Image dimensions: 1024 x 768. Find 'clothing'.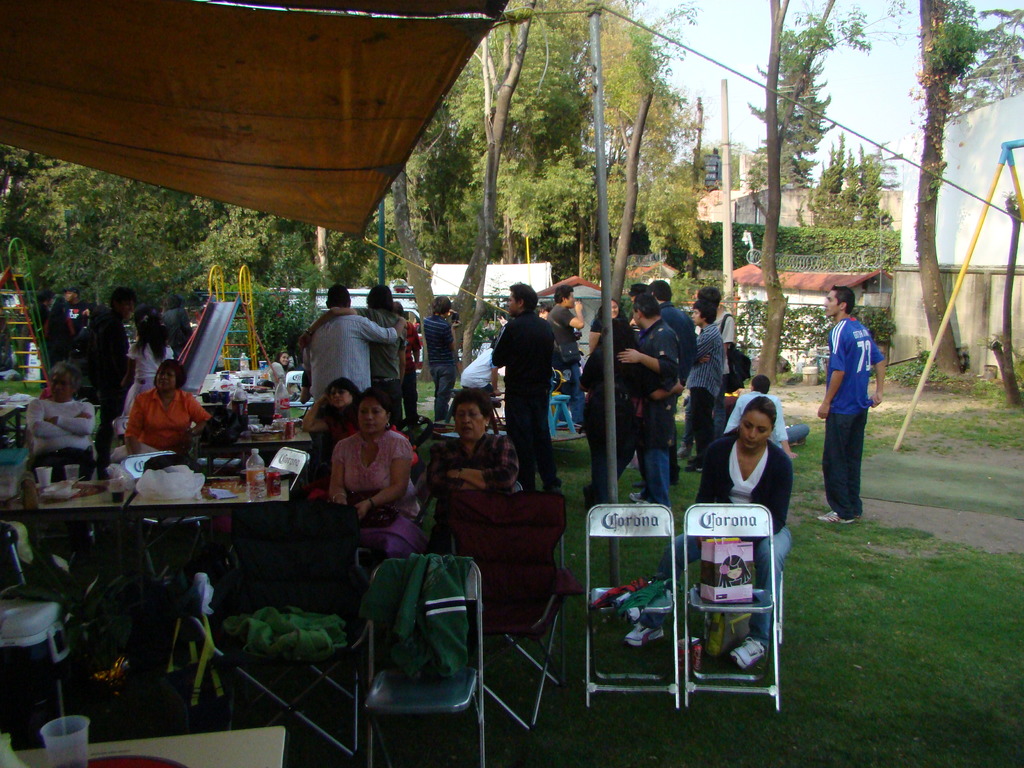
x1=269 y1=356 x2=290 y2=406.
